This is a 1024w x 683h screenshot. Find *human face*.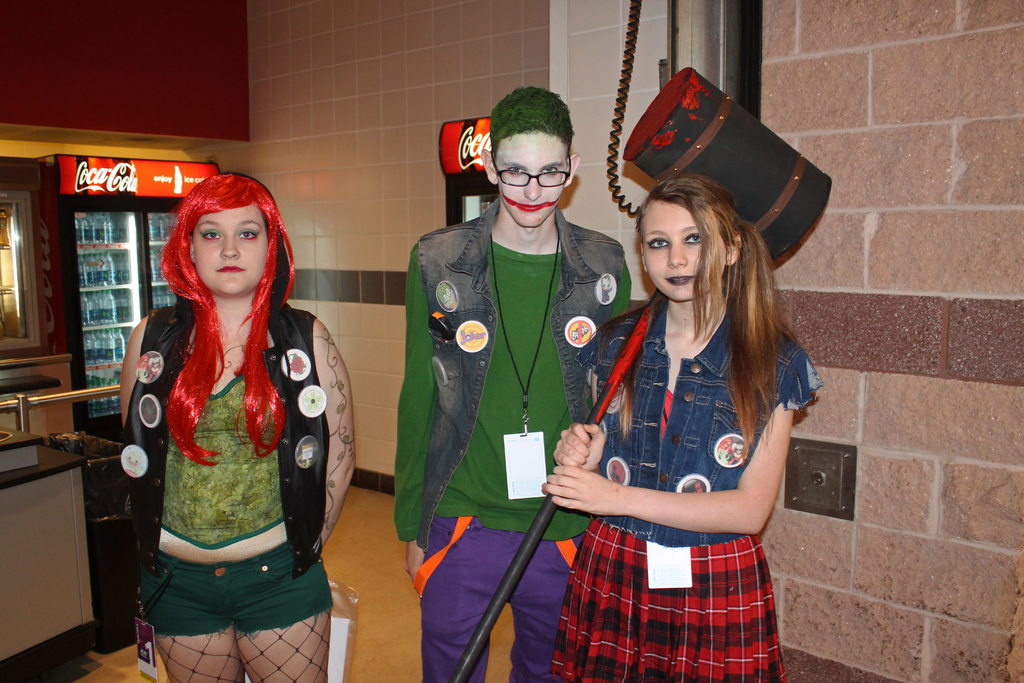
Bounding box: bbox(495, 129, 564, 227).
